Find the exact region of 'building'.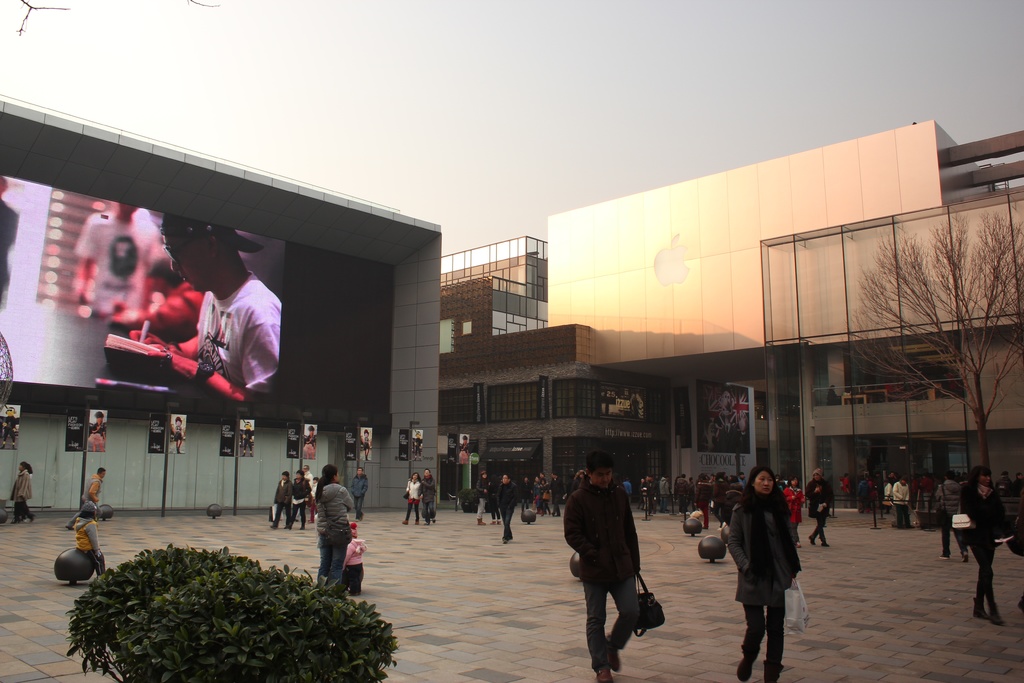
Exact region: rect(0, 93, 440, 516).
